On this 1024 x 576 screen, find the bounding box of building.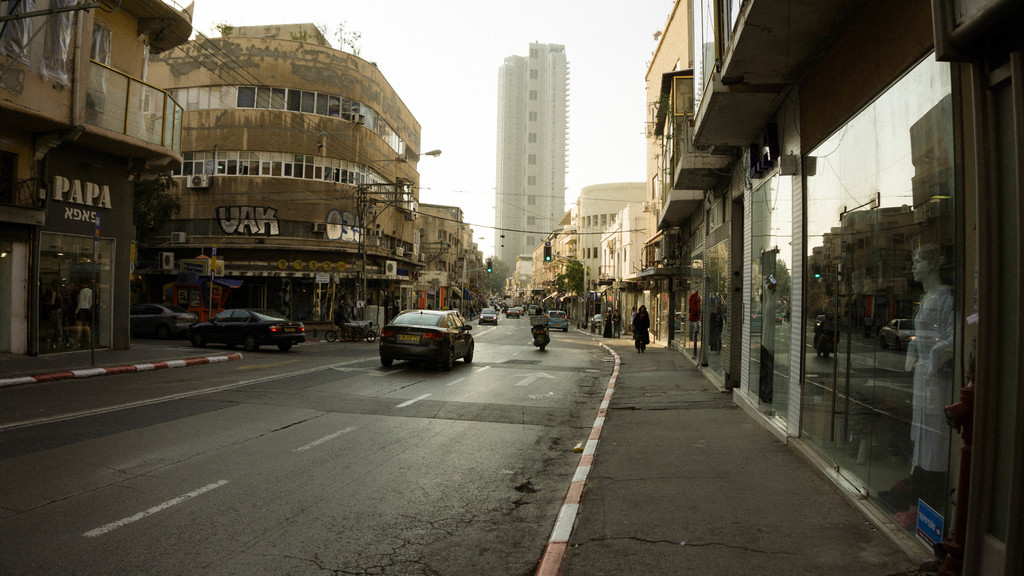
Bounding box: 497,43,559,275.
